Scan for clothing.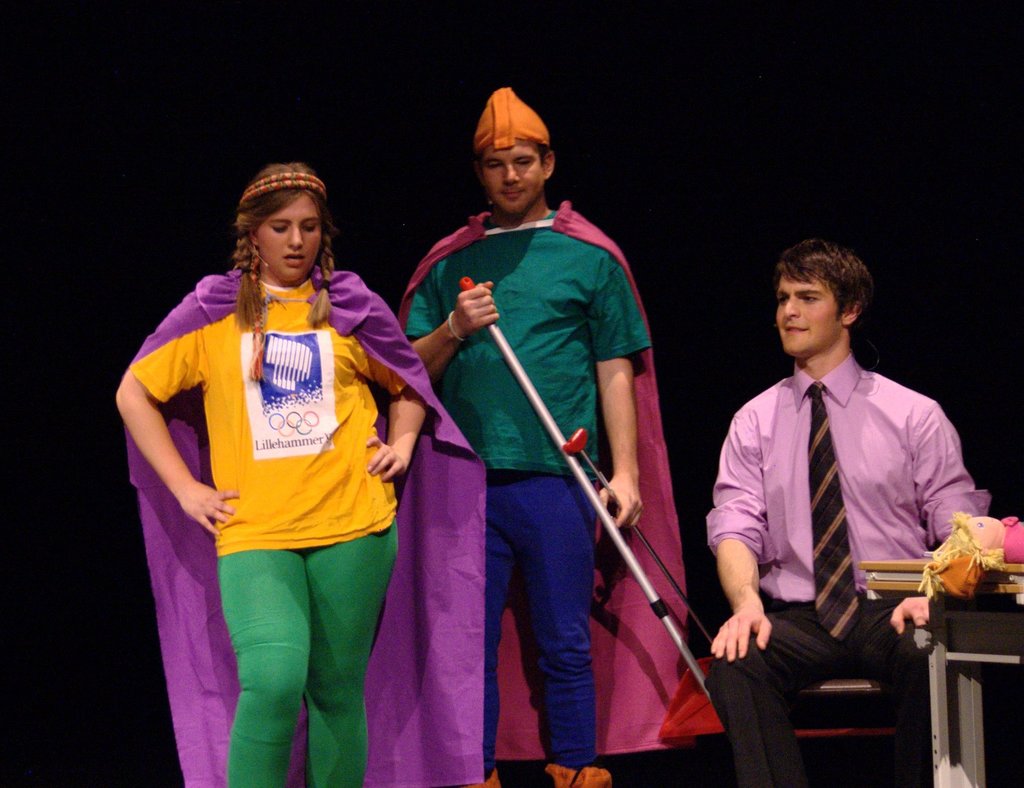
Scan result: [left=405, top=213, right=650, bottom=479].
